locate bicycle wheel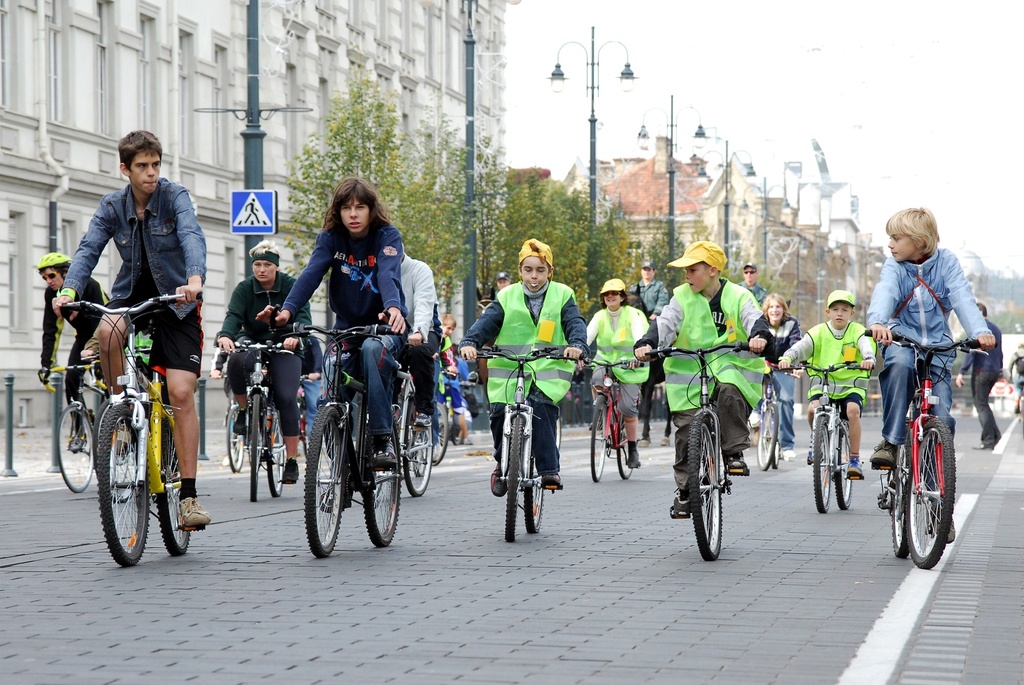
(x1=504, y1=415, x2=528, y2=544)
